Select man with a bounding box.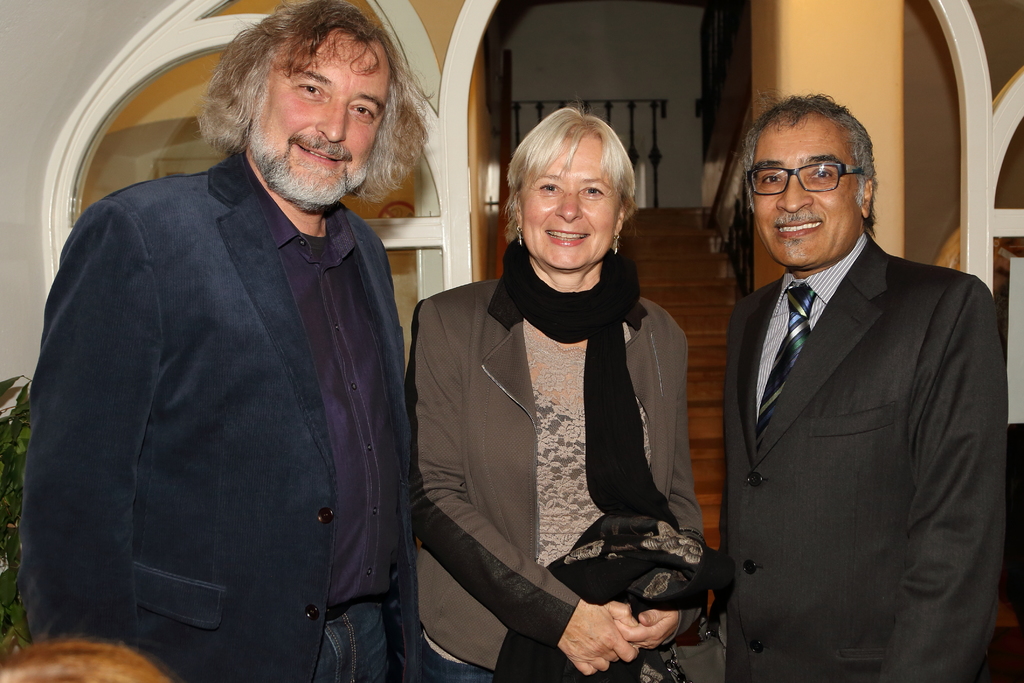
x1=712 y1=85 x2=1007 y2=682.
